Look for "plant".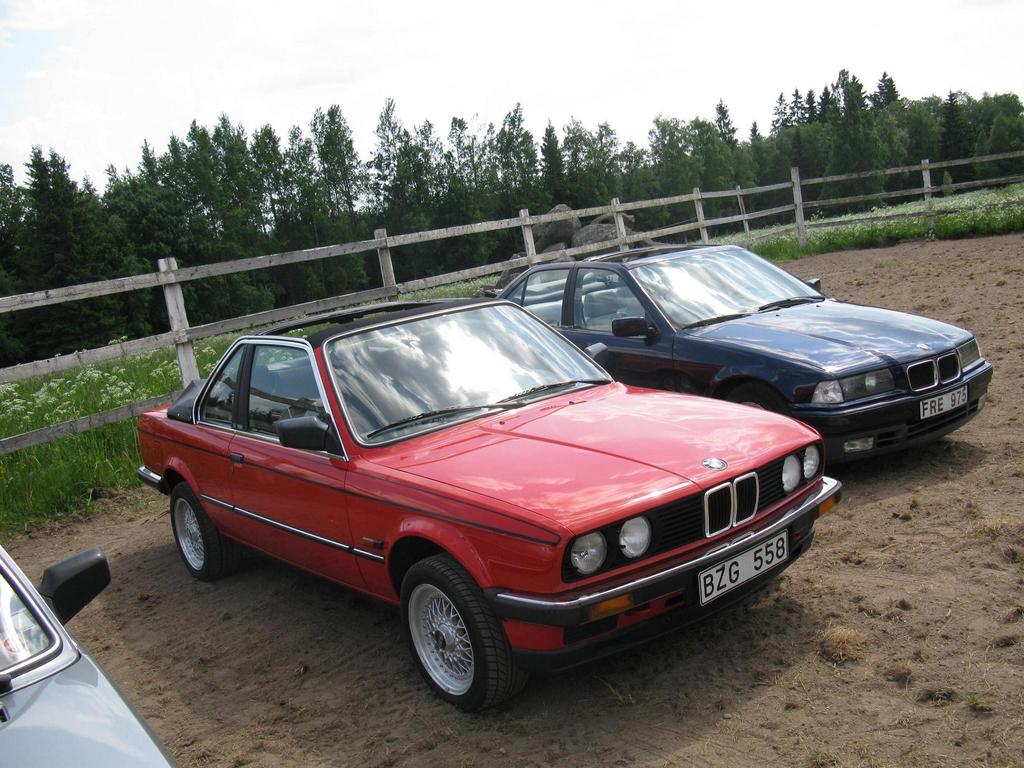
Found: select_region(807, 620, 868, 662).
